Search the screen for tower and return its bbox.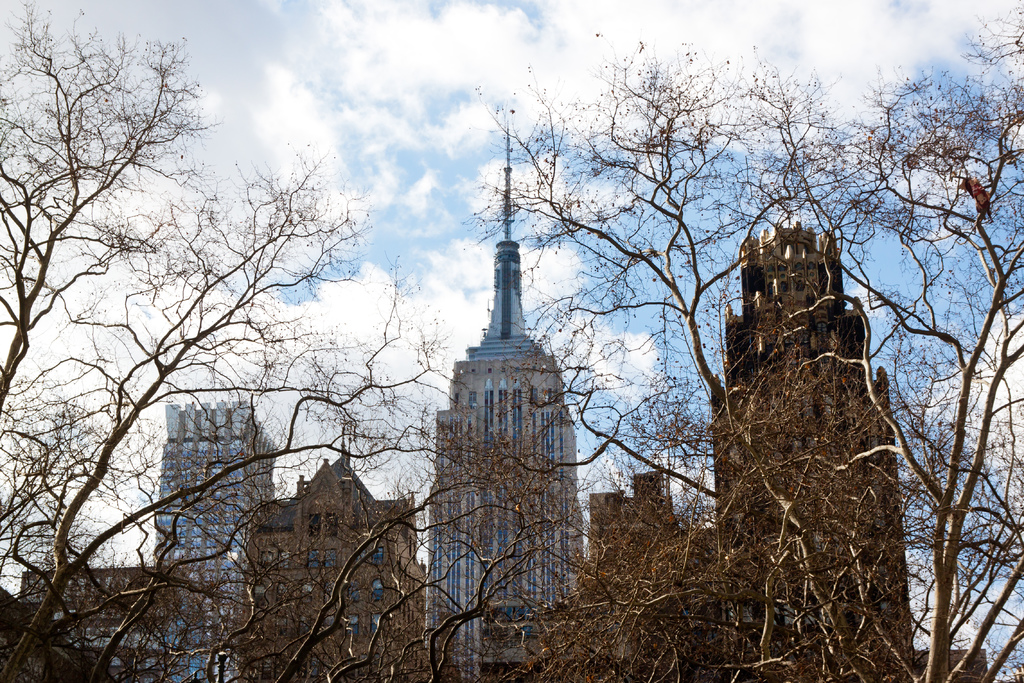
Found: select_region(424, 126, 584, 682).
